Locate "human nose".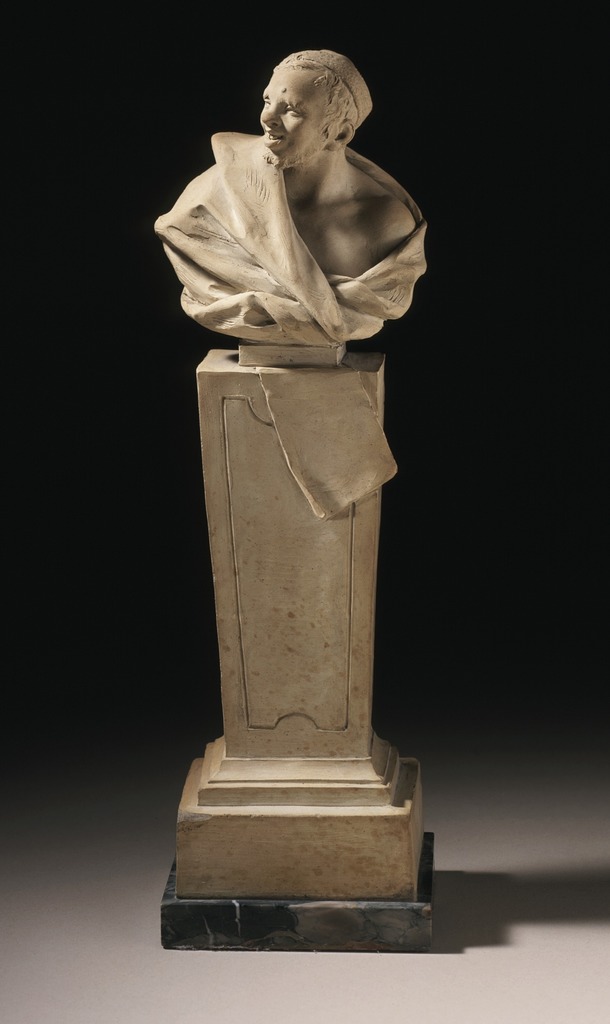
Bounding box: x1=261 y1=104 x2=282 y2=128.
